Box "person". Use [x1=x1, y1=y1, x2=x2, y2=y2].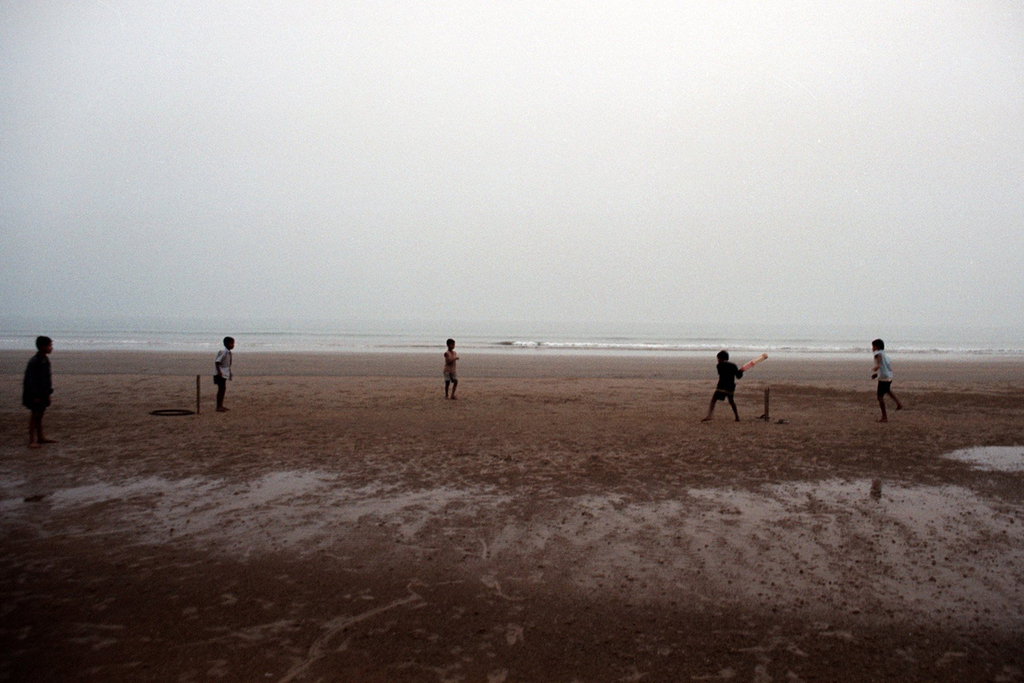
[x1=20, y1=331, x2=55, y2=453].
